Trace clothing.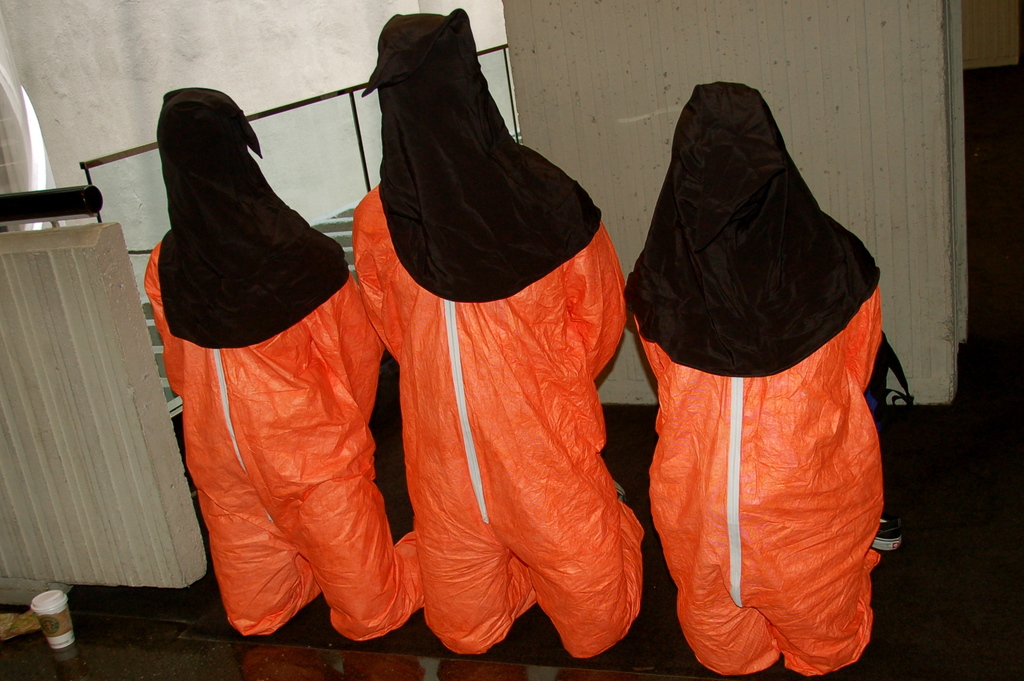
Traced to [149, 86, 405, 665].
